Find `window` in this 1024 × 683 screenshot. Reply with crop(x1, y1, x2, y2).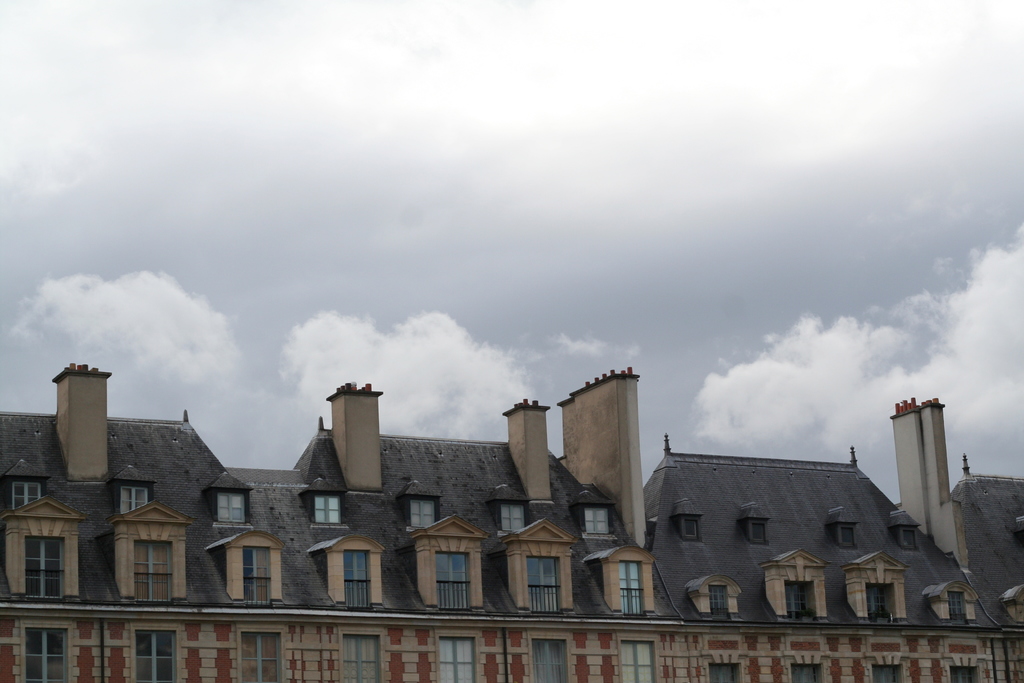
crop(121, 486, 147, 513).
